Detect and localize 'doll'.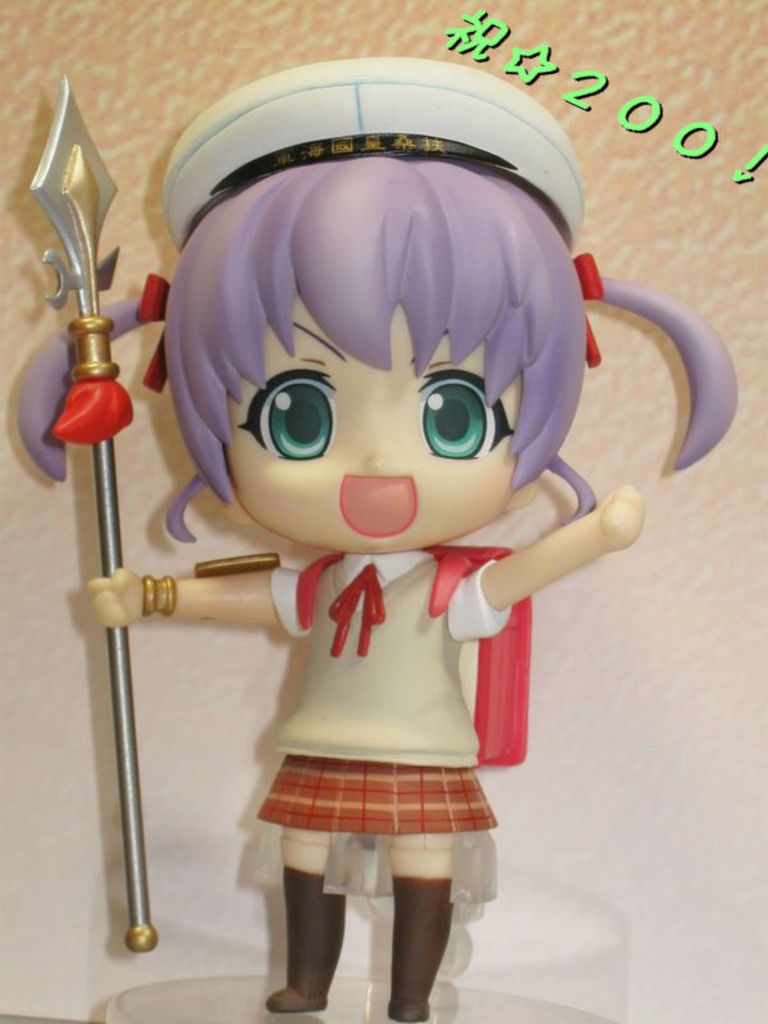
Localized at l=87, t=106, r=660, b=988.
